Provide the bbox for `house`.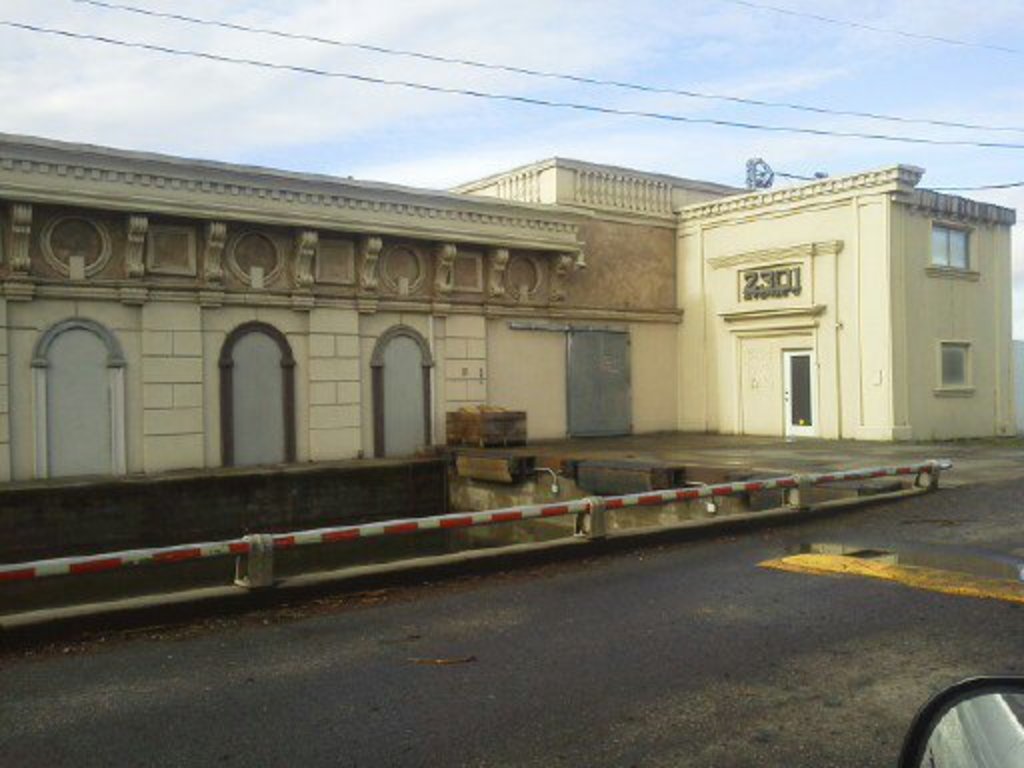
l=84, t=132, r=982, b=490.
